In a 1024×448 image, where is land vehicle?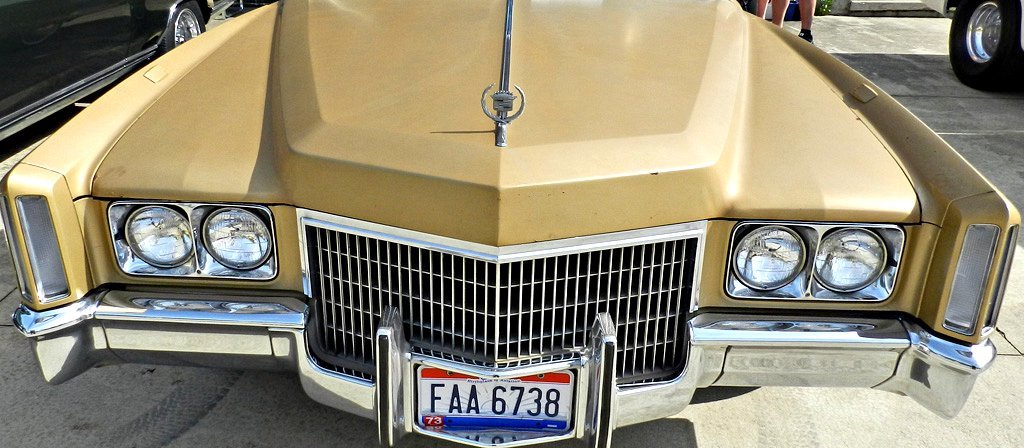
rect(0, 0, 239, 152).
